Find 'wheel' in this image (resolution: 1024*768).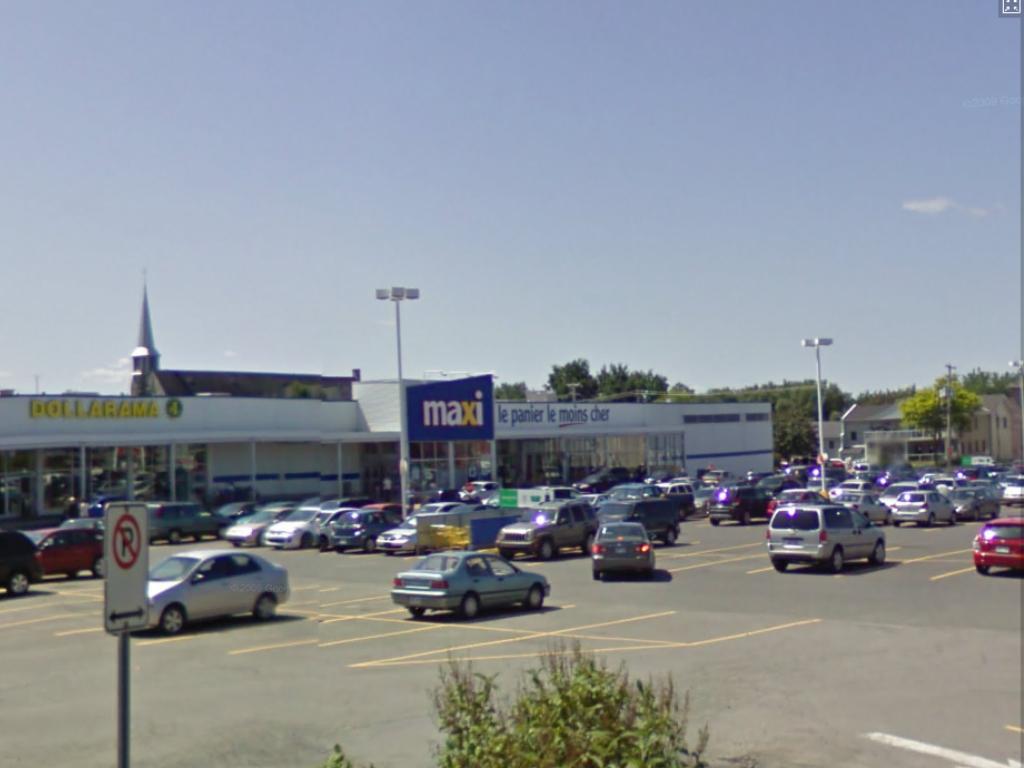
bbox(593, 571, 597, 583).
